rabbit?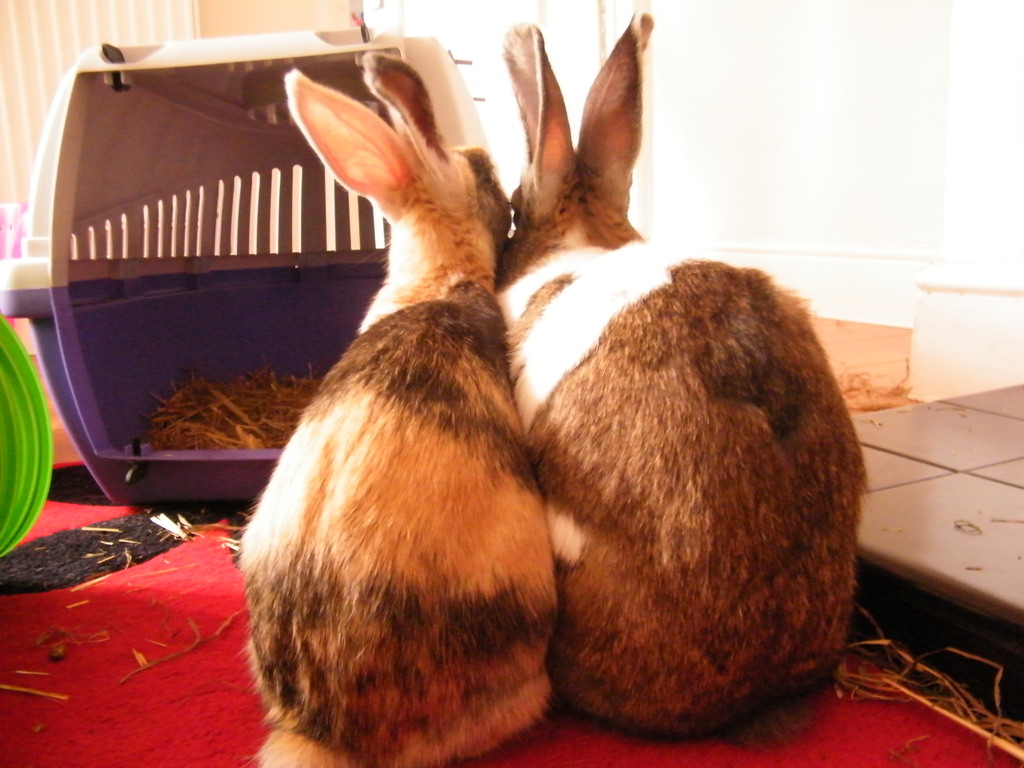
230,47,558,767
